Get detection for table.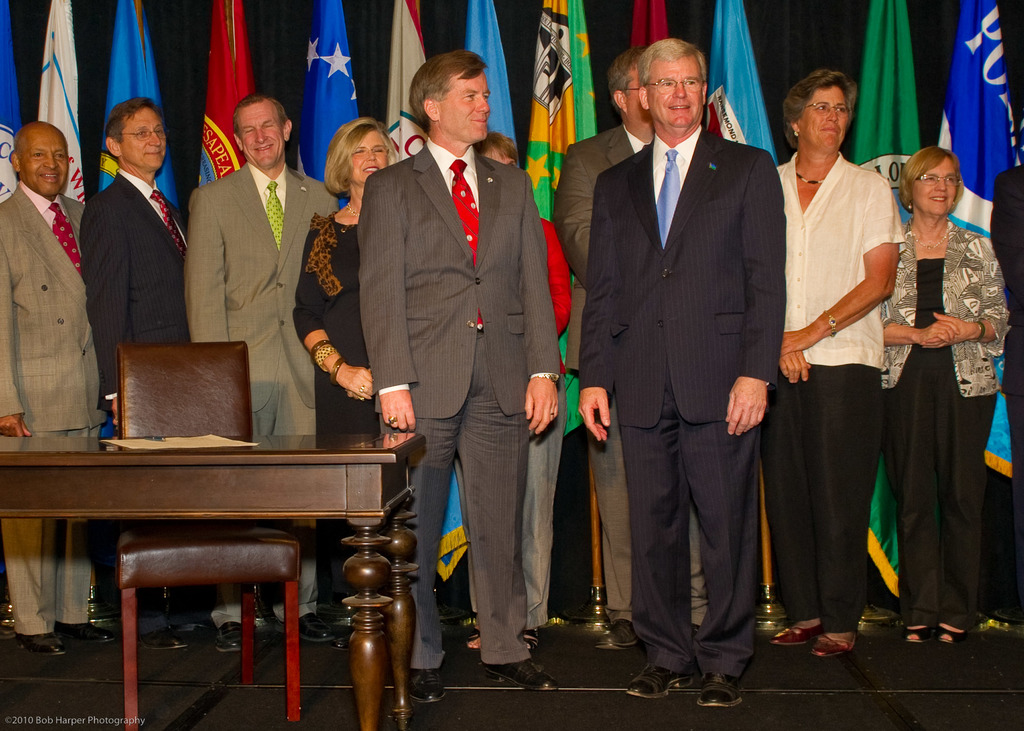
Detection: 0:415:441:695.
